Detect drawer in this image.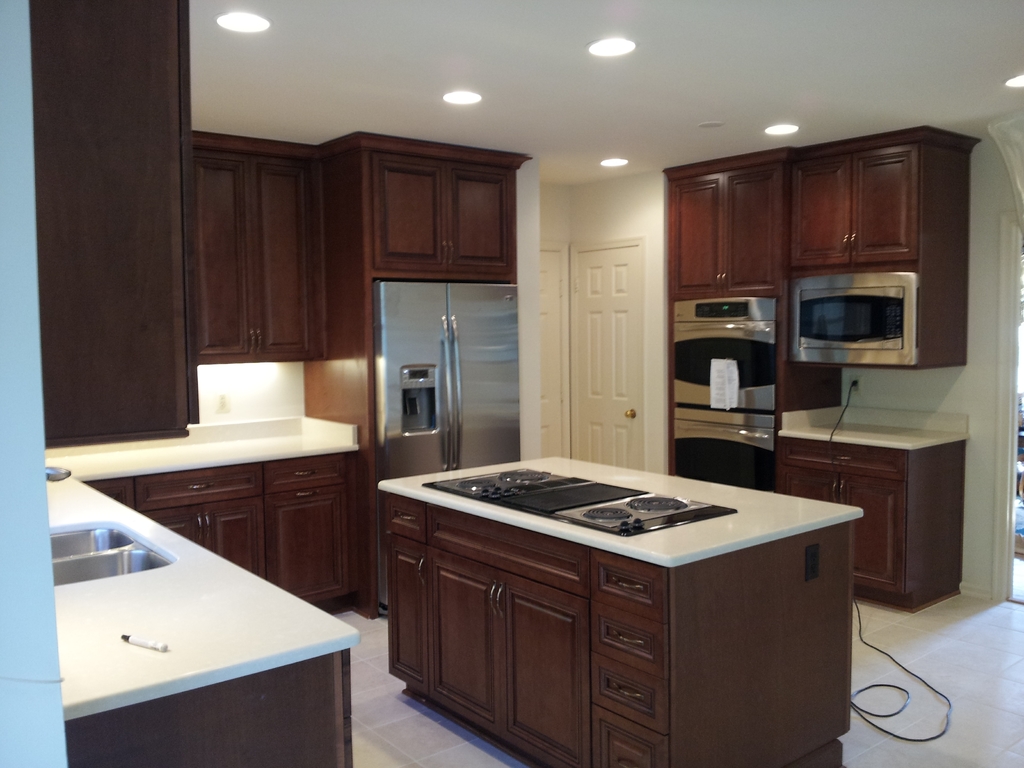
Detection: [x1=382, y1=495, x2=422, y2=549].
